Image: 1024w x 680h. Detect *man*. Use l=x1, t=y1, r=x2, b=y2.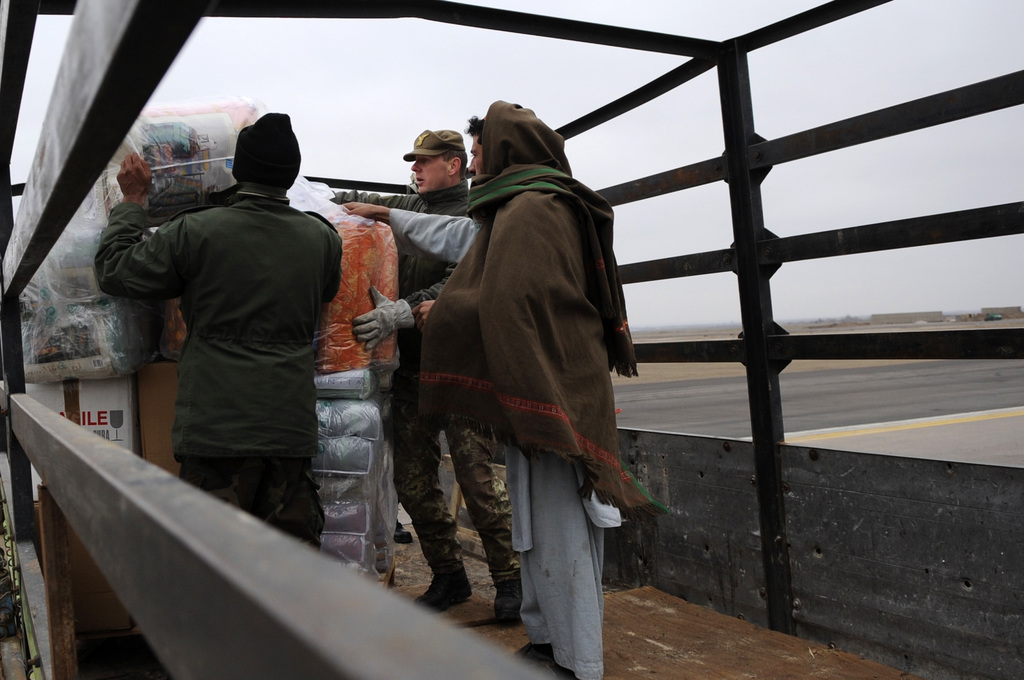
l=332, t=133, r=513, b=626.
